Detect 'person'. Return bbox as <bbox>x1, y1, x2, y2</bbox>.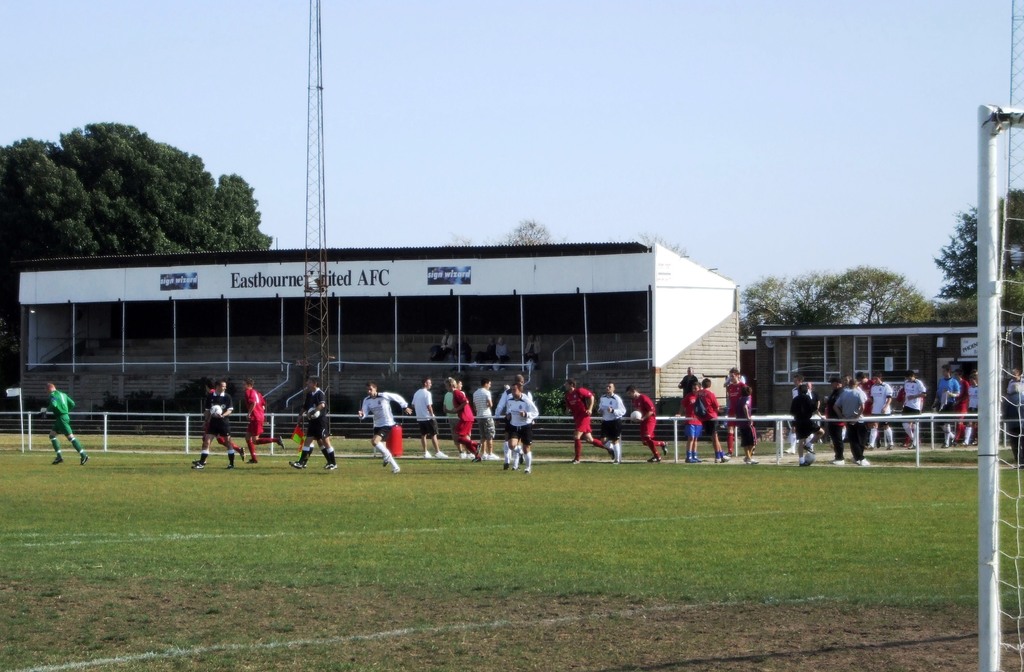
<bbox>292, 381, 338, 479</bbox>.
